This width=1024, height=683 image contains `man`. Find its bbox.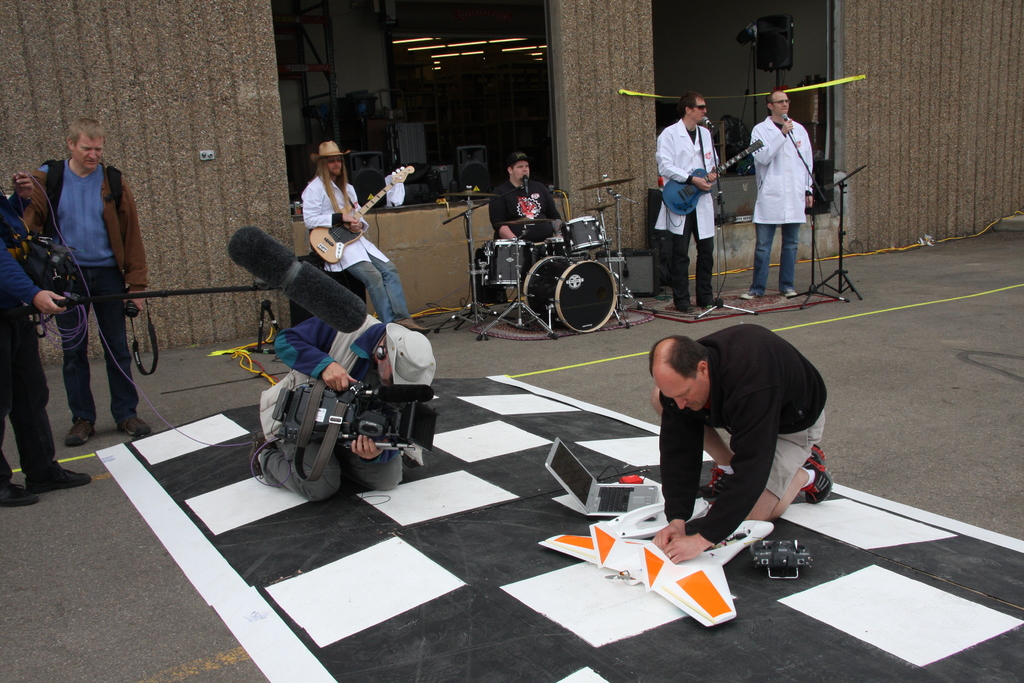
bbox(650, 323, 837, 567).
